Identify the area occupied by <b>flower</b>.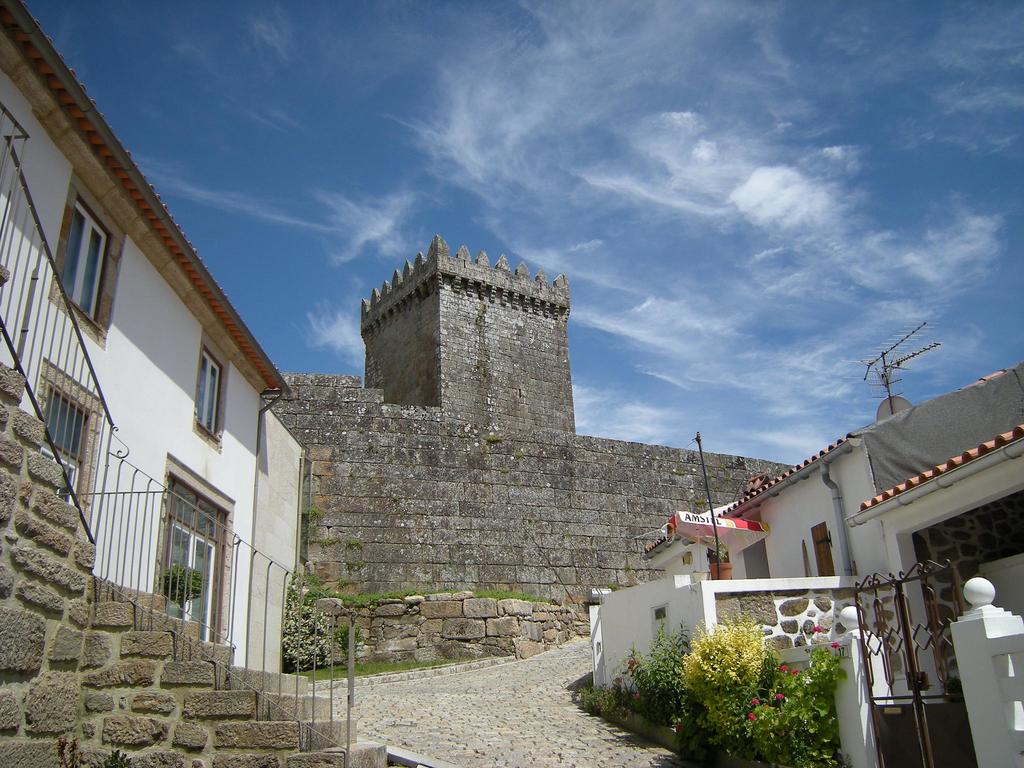
Area: bbox=(772, 693, 784, 703).
